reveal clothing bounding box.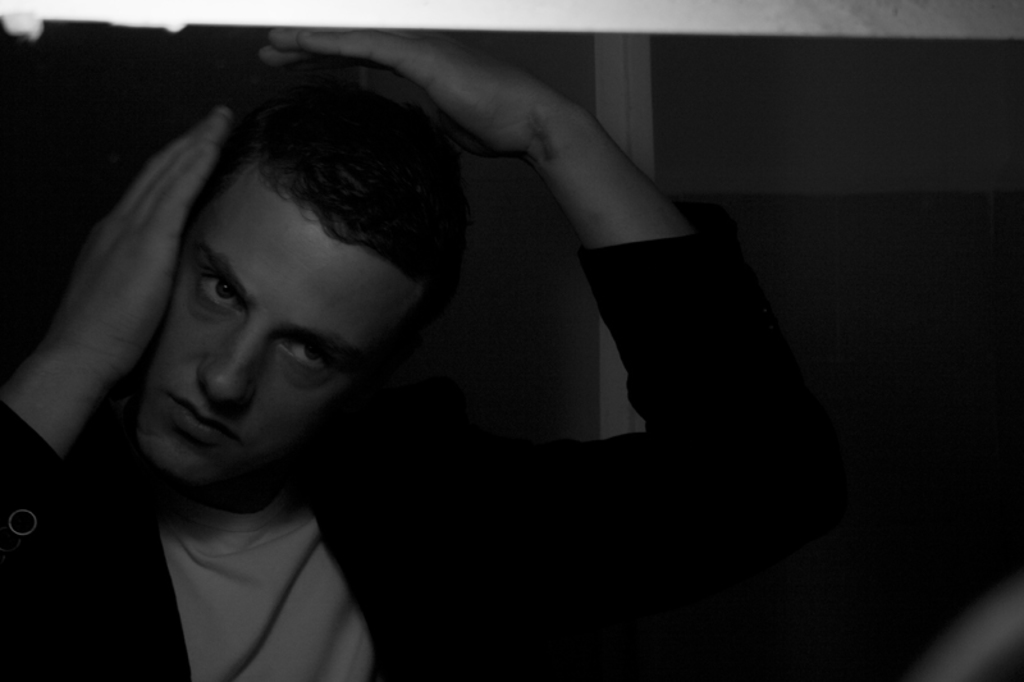
Revealed: (49, 328, 431, 676).
